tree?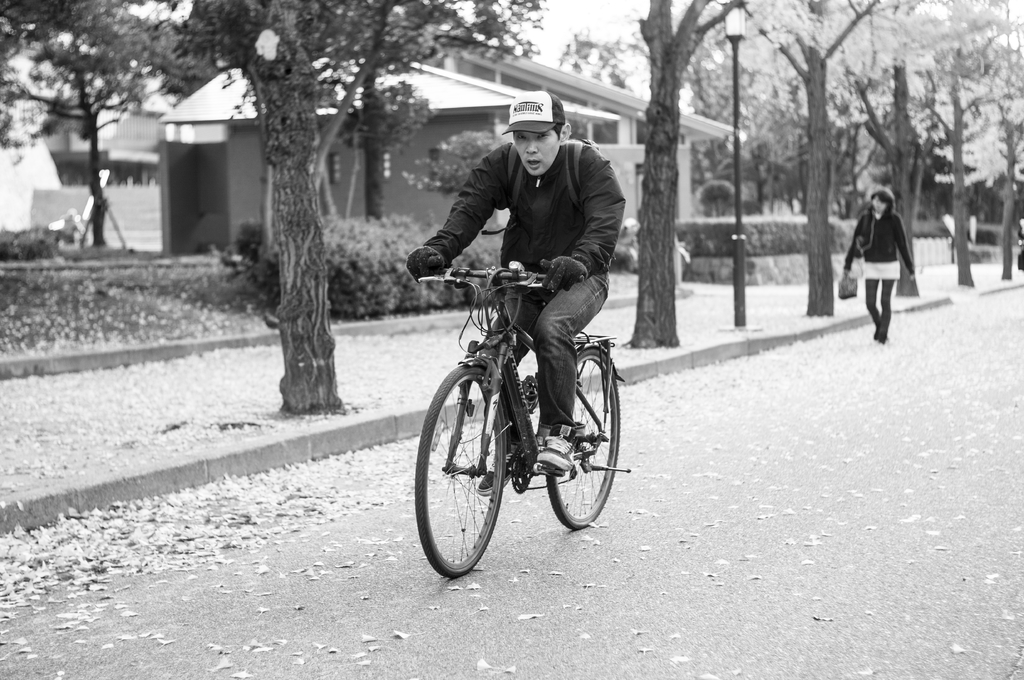
box(0, 1, 552, 413)
